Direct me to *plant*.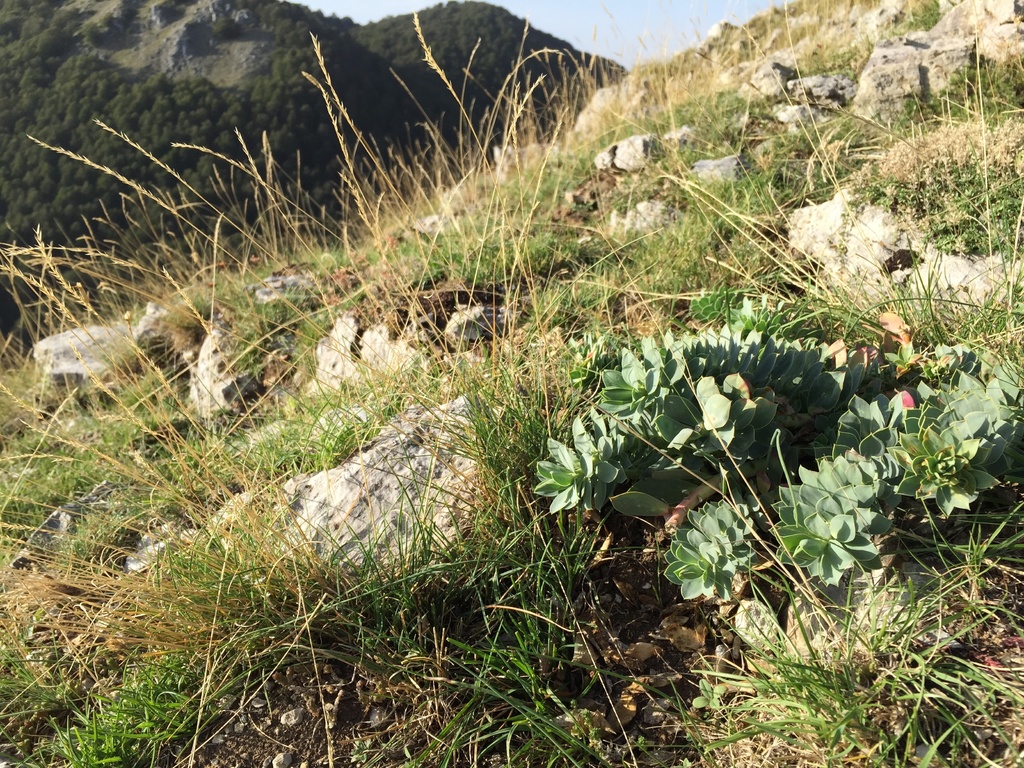
Direction: [768, 450, 900, 589].
